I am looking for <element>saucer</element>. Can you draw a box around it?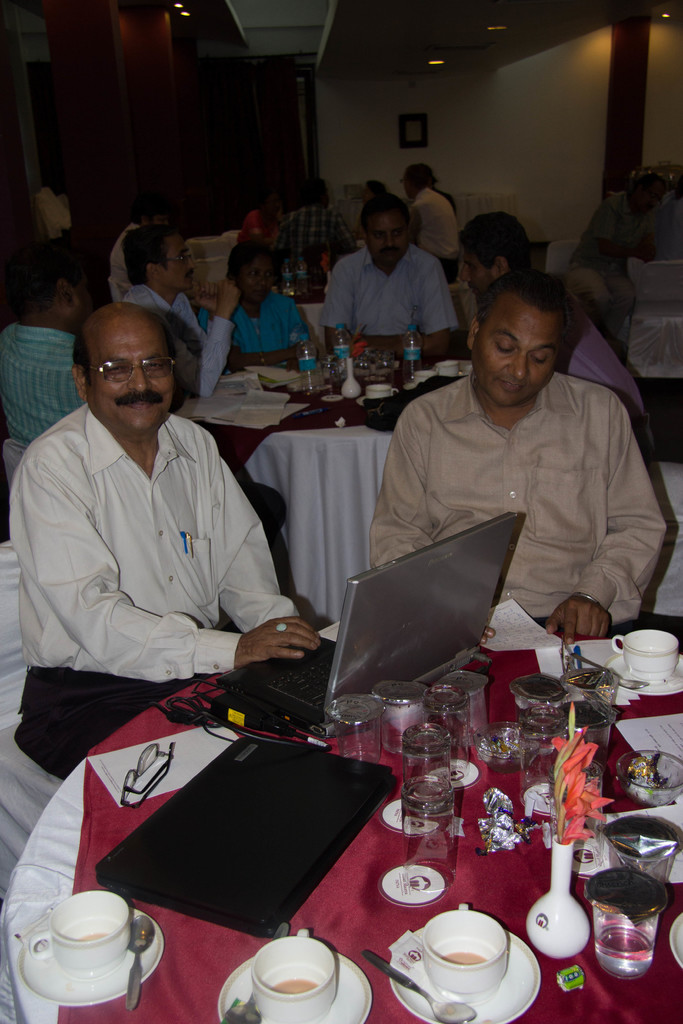
Sure, the bounding box is [215, 957, 374, 1023].
